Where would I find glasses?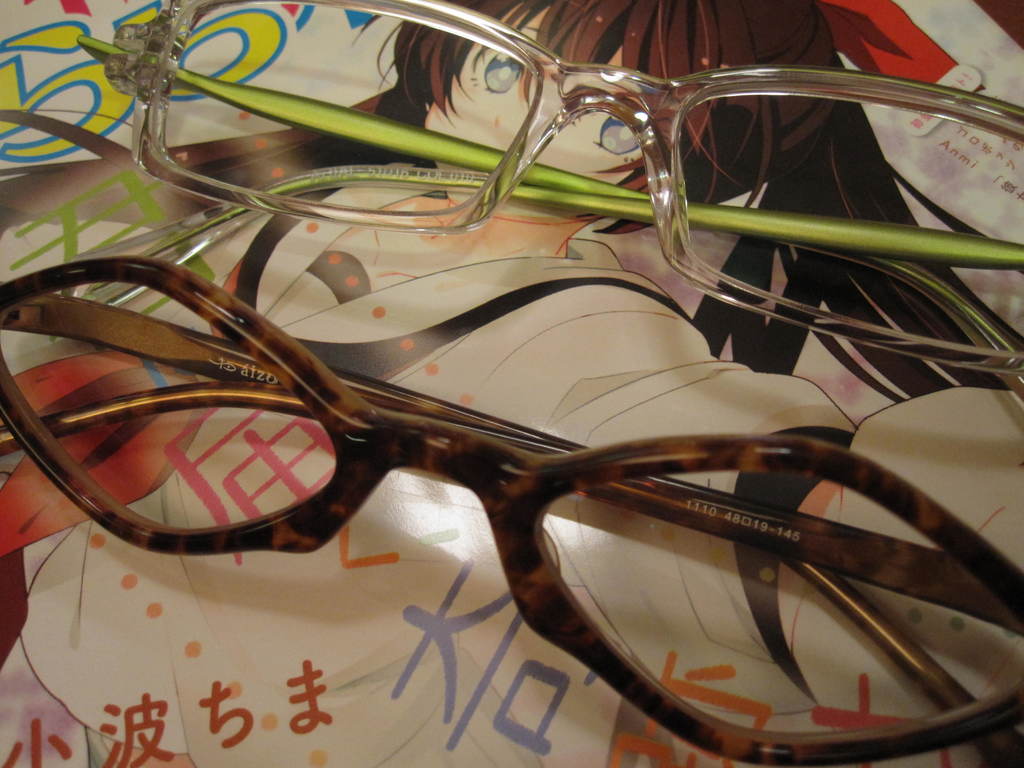
At [left=0, top=259, right=1023, bottom=767].
